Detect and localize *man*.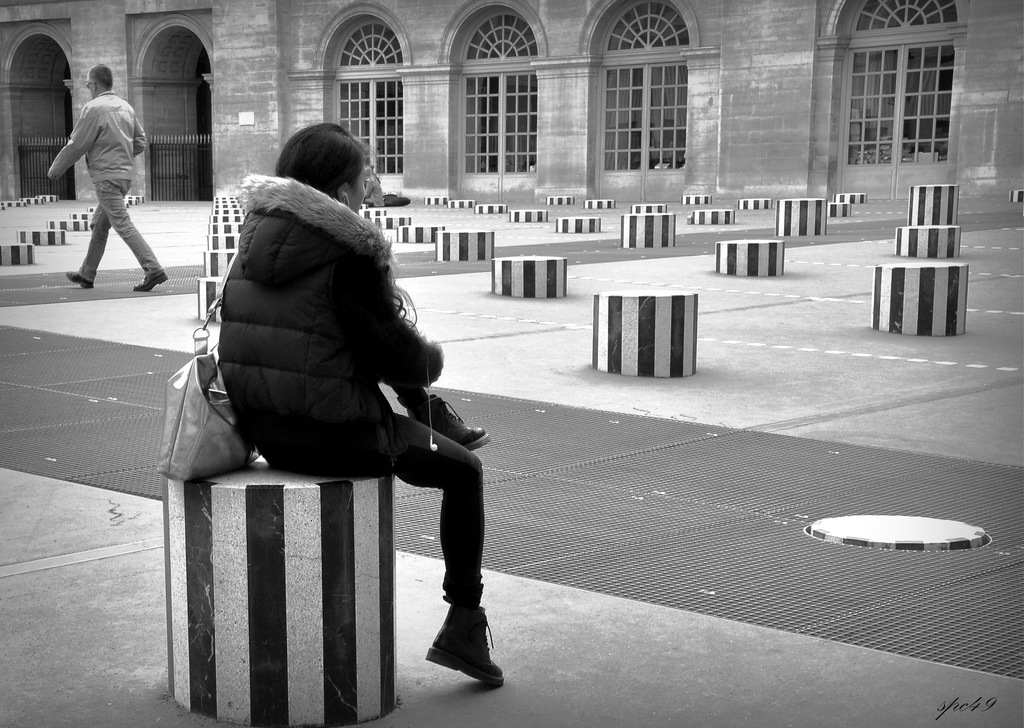
Localized at bbox=[44, 59, 154, 295].
